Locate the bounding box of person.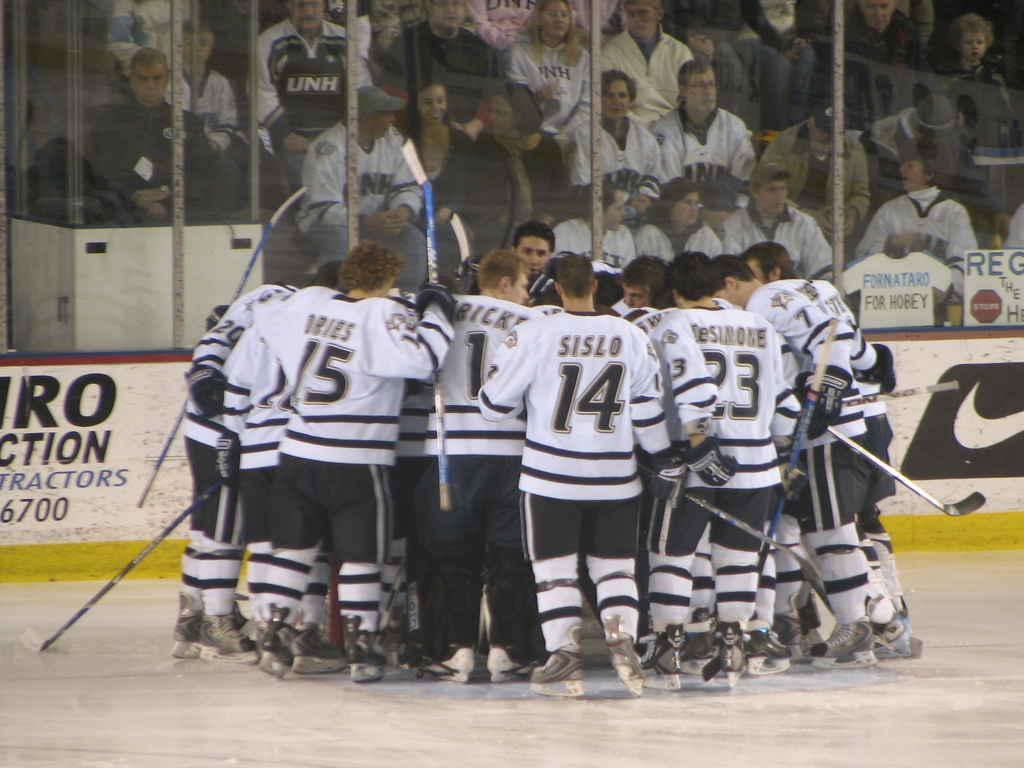
Bounding box: (left=395, top=79, right=491, bottom=203).
